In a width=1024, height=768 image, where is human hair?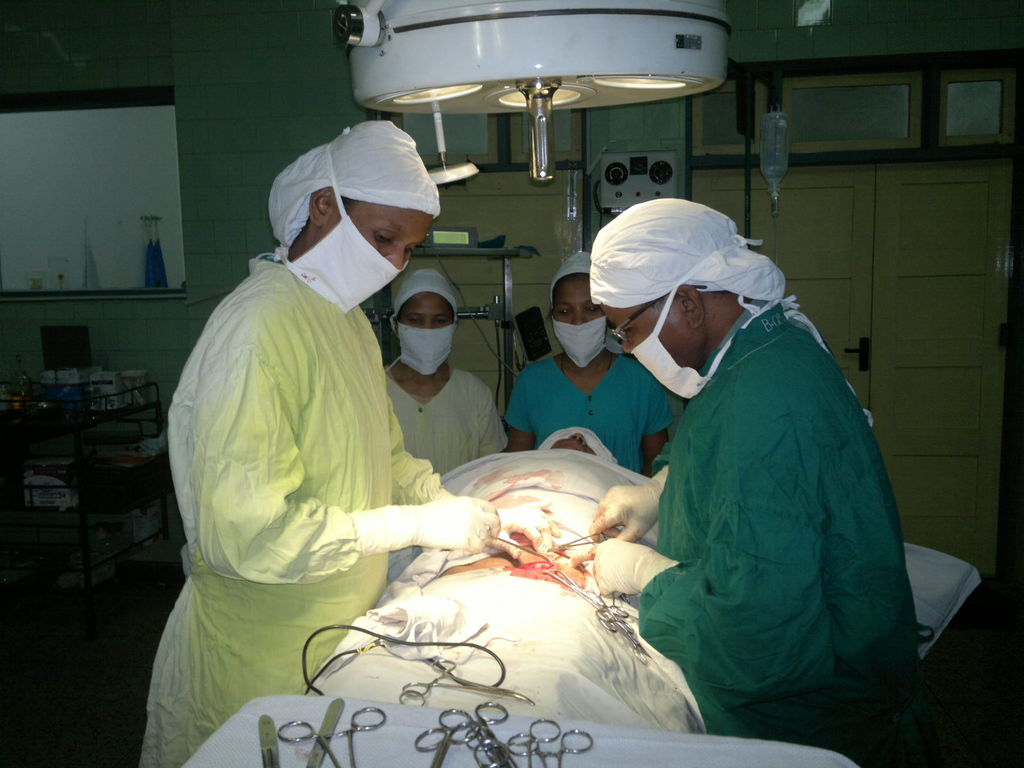
locate(647, 294, 667, 316).
